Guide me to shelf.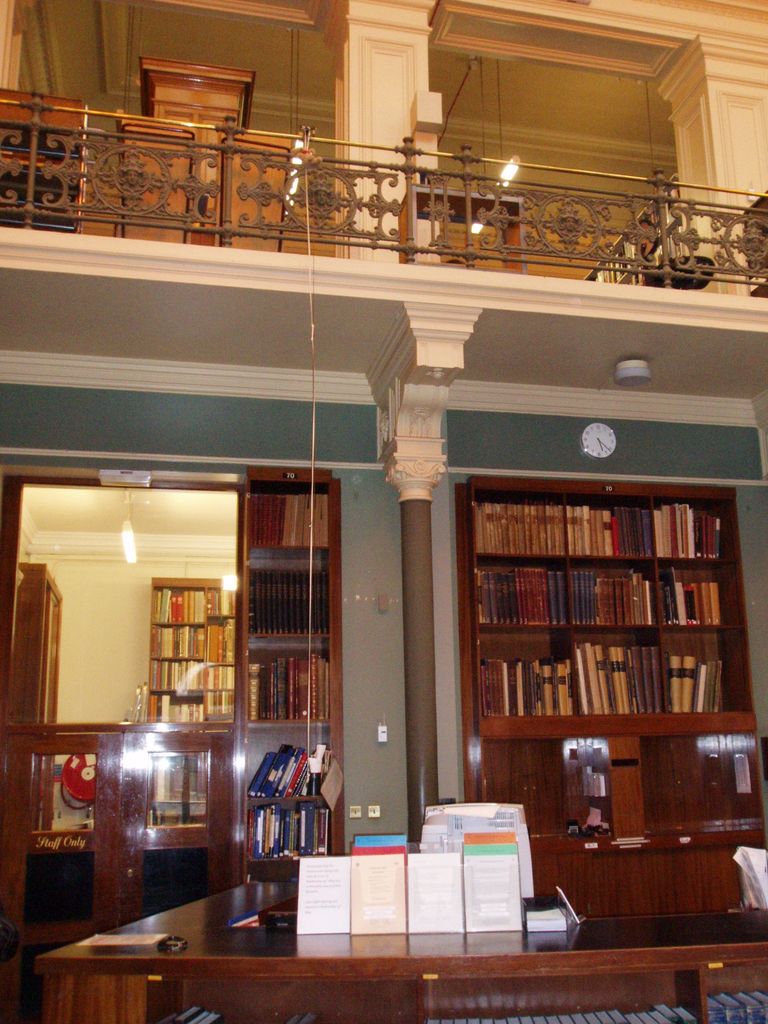
Guidance: [245, 487, 326, 554].
